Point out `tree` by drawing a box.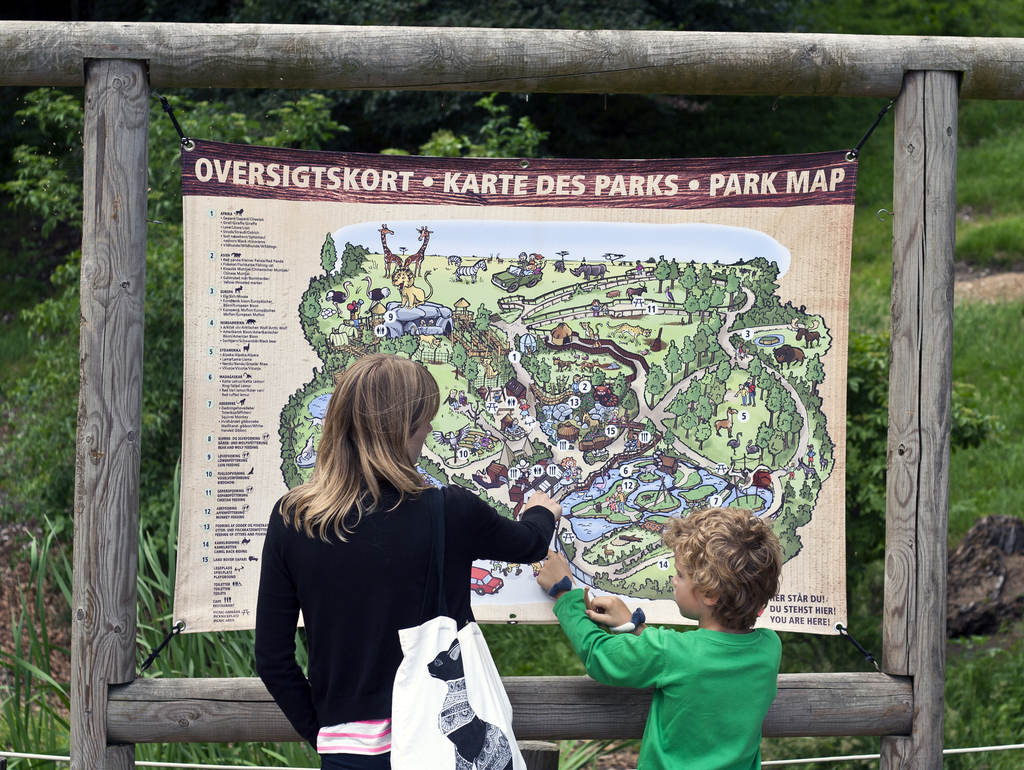
(696, 397, 721, 420).
